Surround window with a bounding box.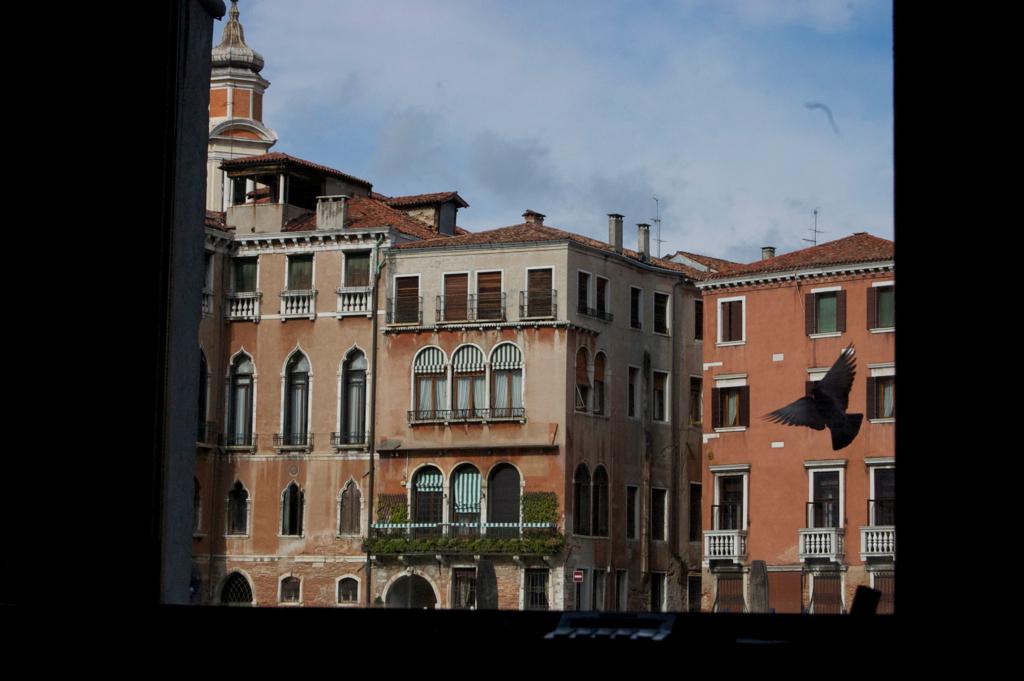
(left=707, top=465, right=749, bottom=543).
